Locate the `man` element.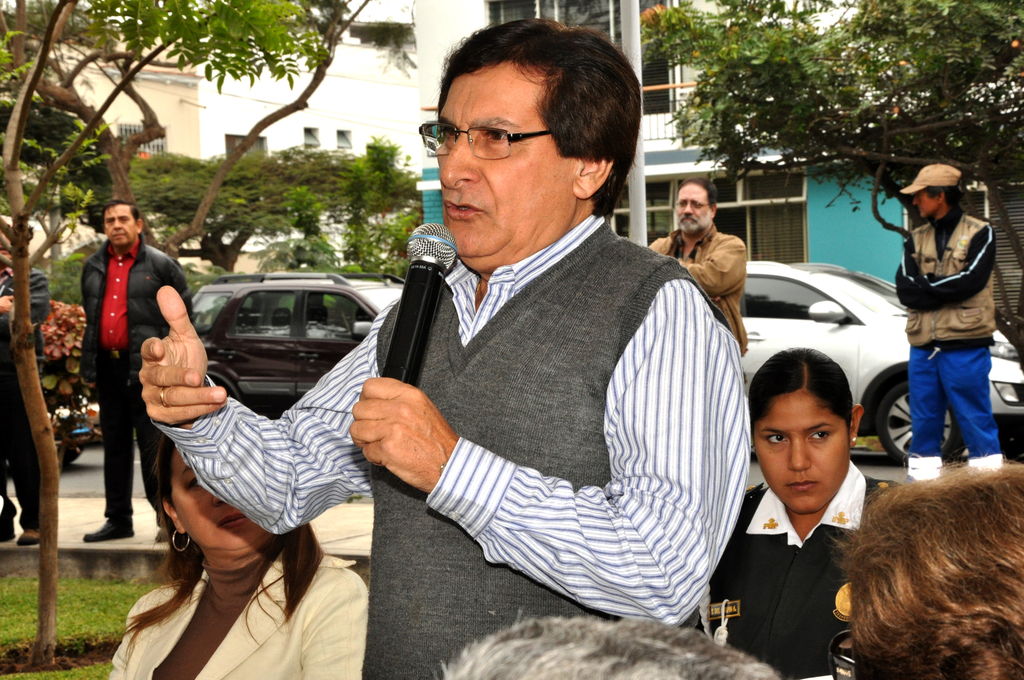
Element bbox: <box>644,180,757,364</box>.
